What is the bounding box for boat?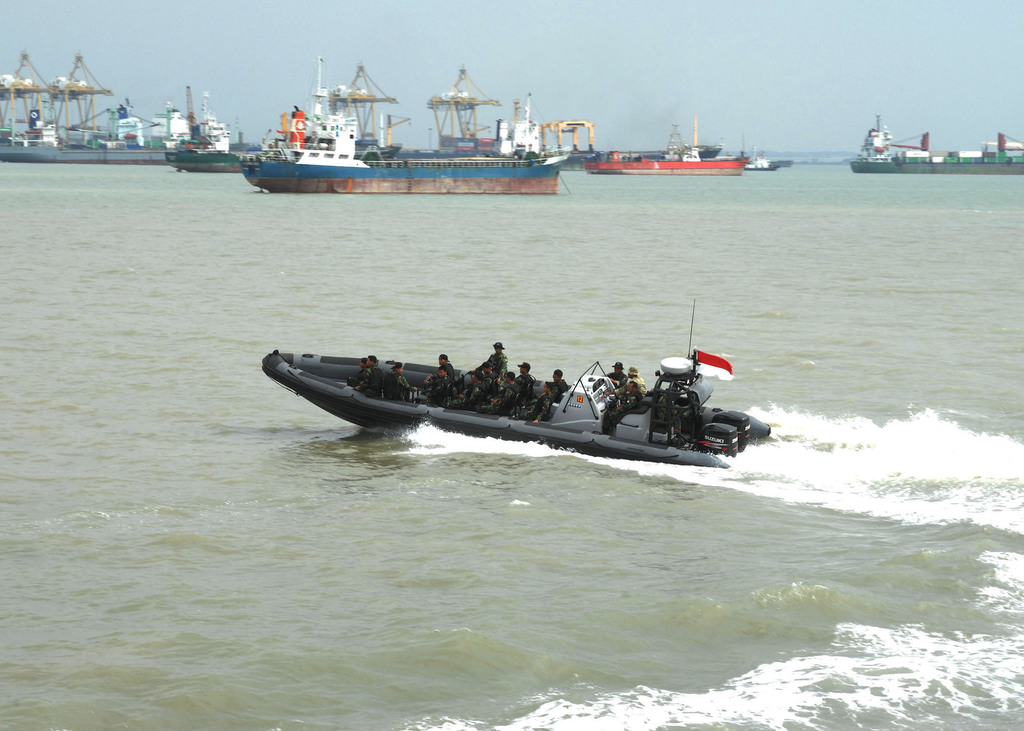
region(245, 61, 572, 192).
